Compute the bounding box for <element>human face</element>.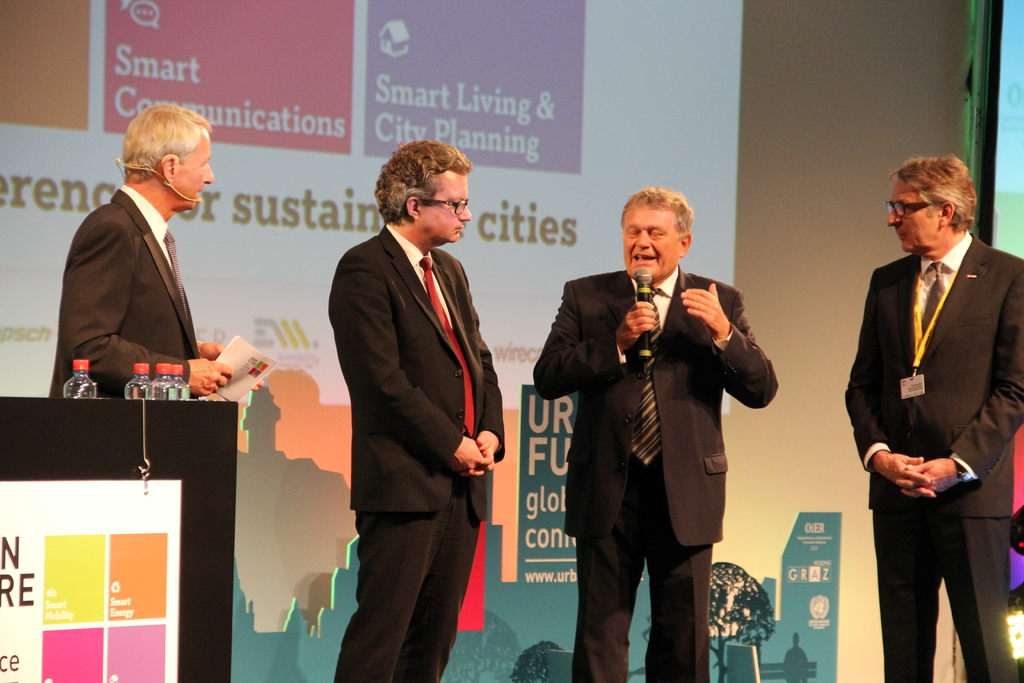
{"left": 886, "top": 178, "right": 937, "bottom": 254}.
